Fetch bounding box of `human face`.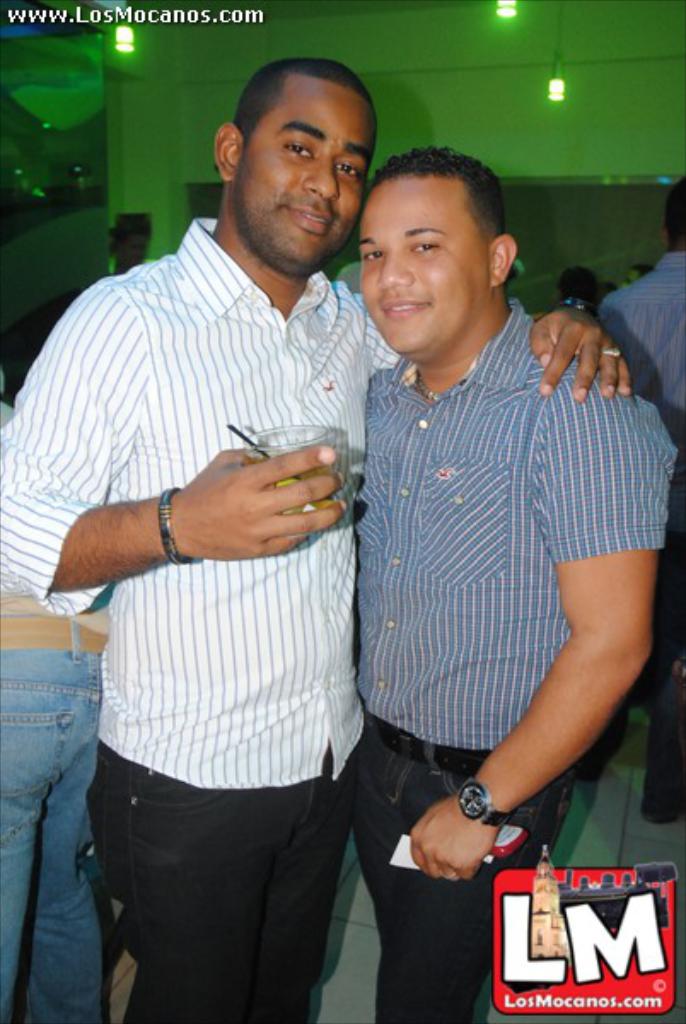
Bbox: bbox=[360, 177, 490, 358].
